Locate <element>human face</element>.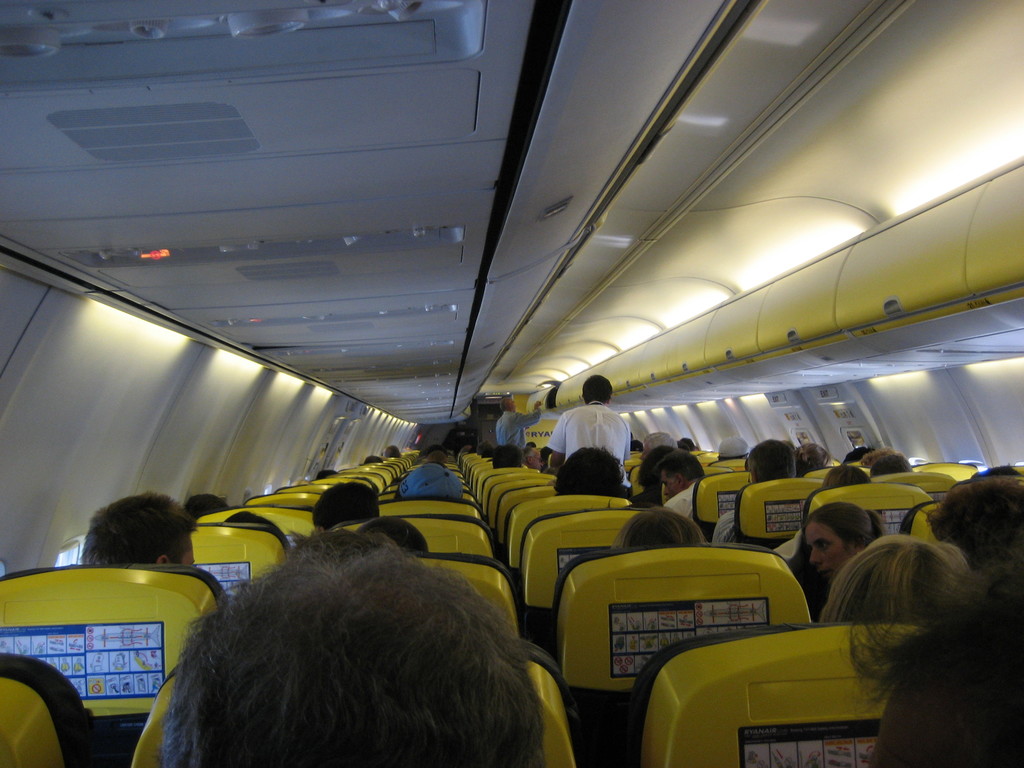
Bounding box: <bbox>532, 454, 545, 470</bbox>.
